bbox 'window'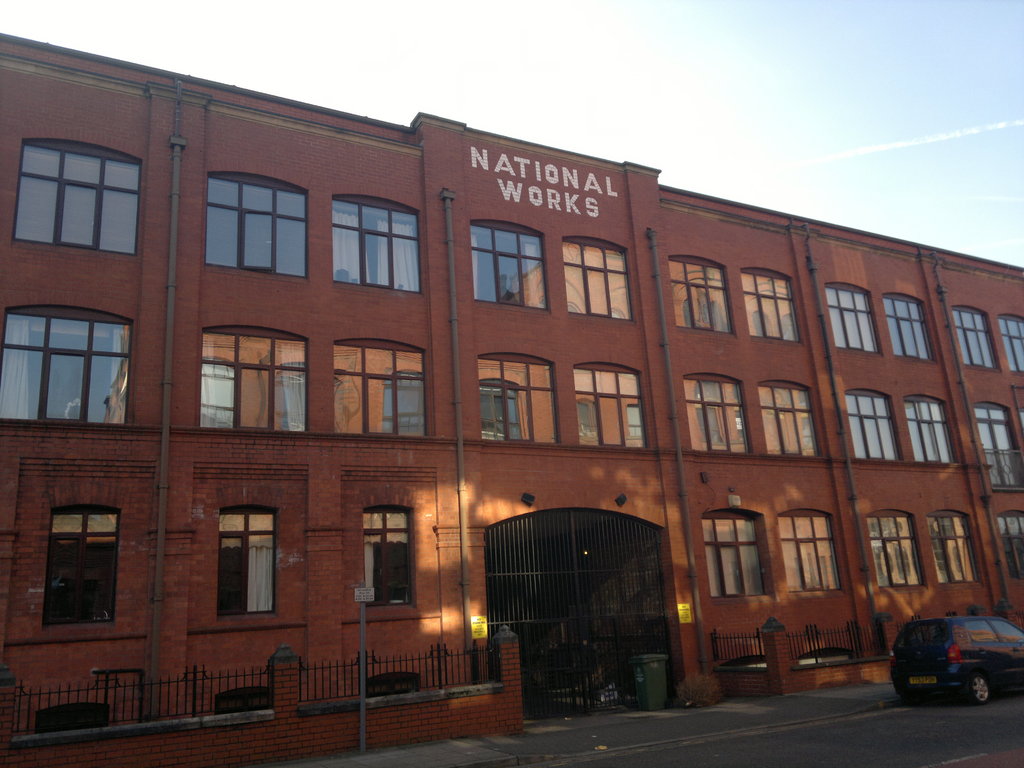
<bbox>744, 276, 791, 335</bbox>
